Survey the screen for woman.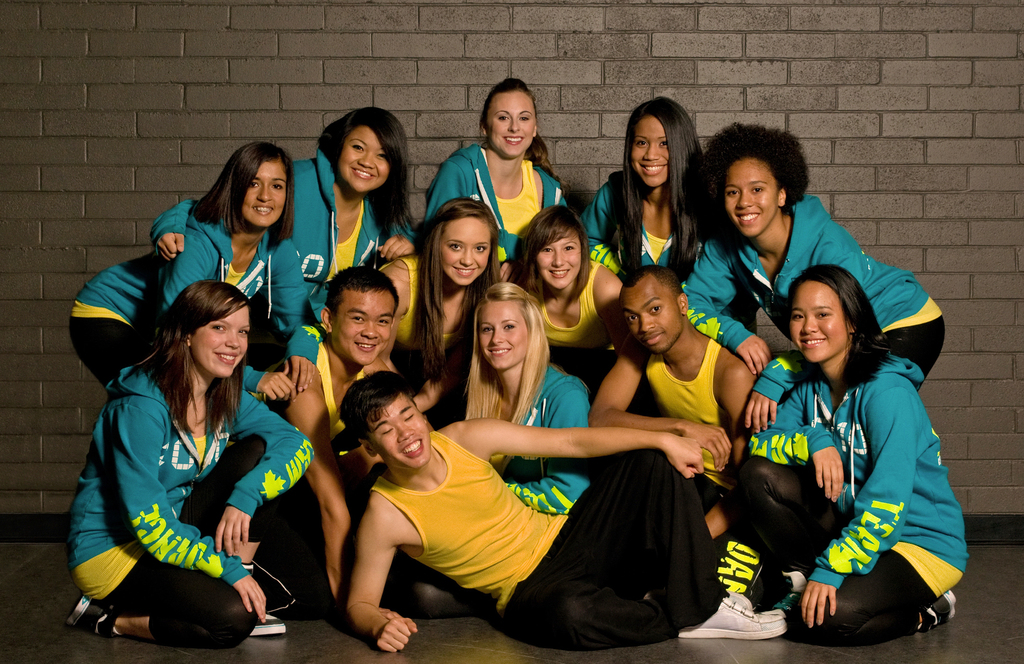
Survey found: [579,94,737,284].
